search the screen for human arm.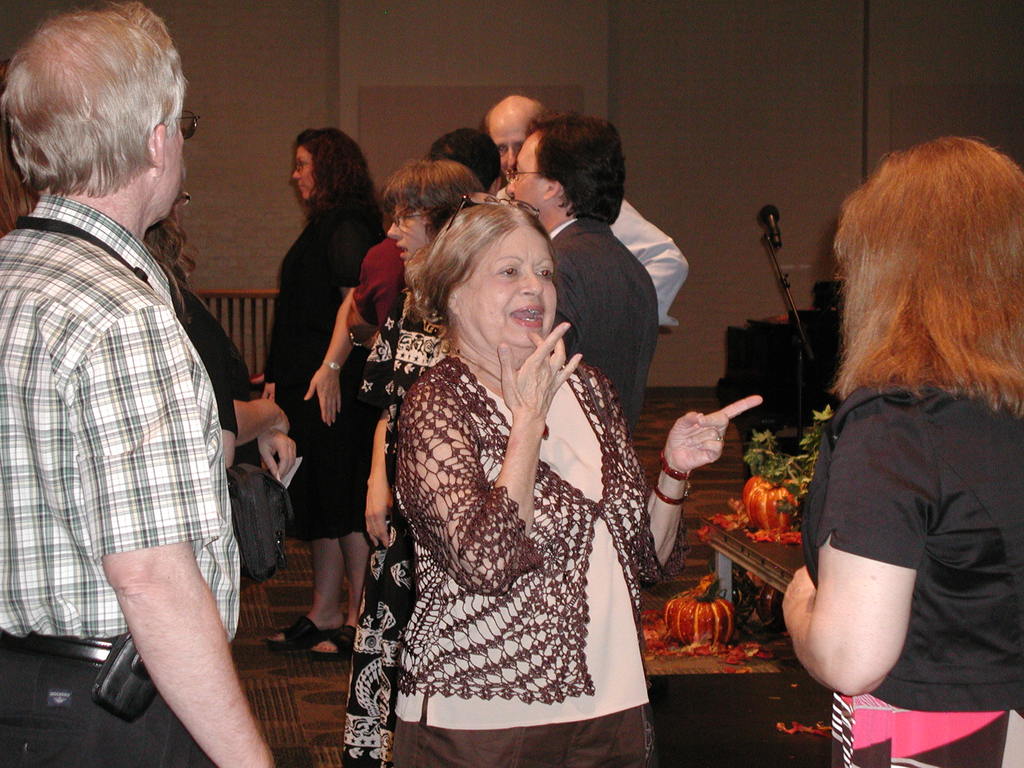
Found at x1=397 y1=321 x2=584 y2=596.
